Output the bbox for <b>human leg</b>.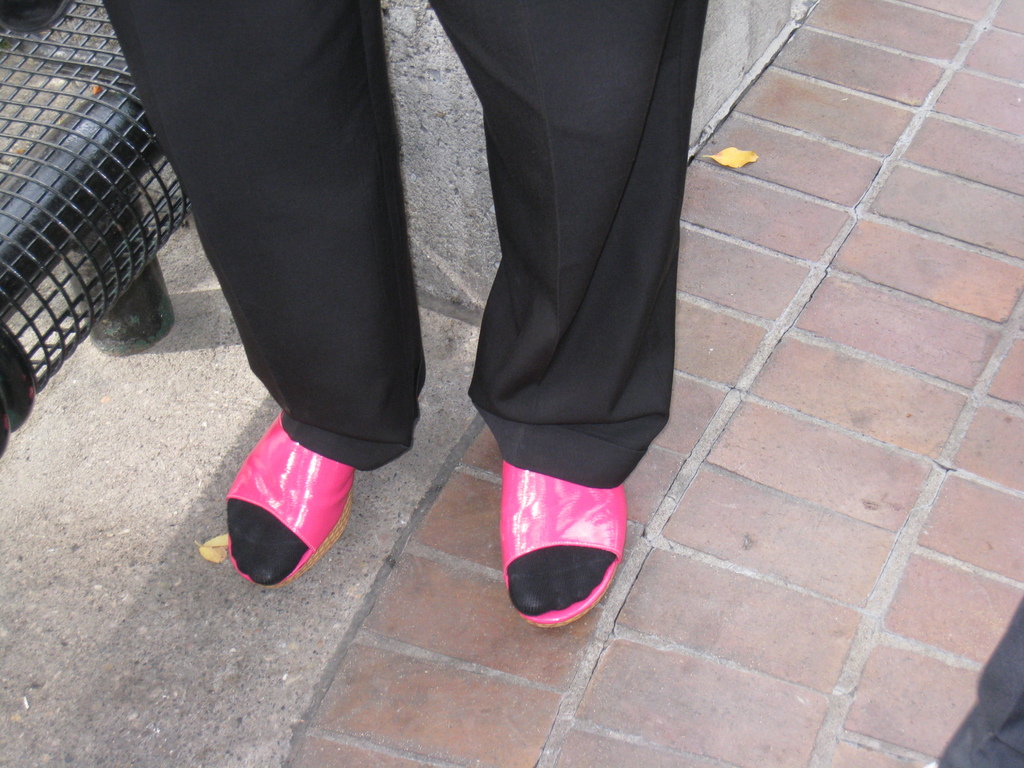
Rect(102, 0, 380, 589).
